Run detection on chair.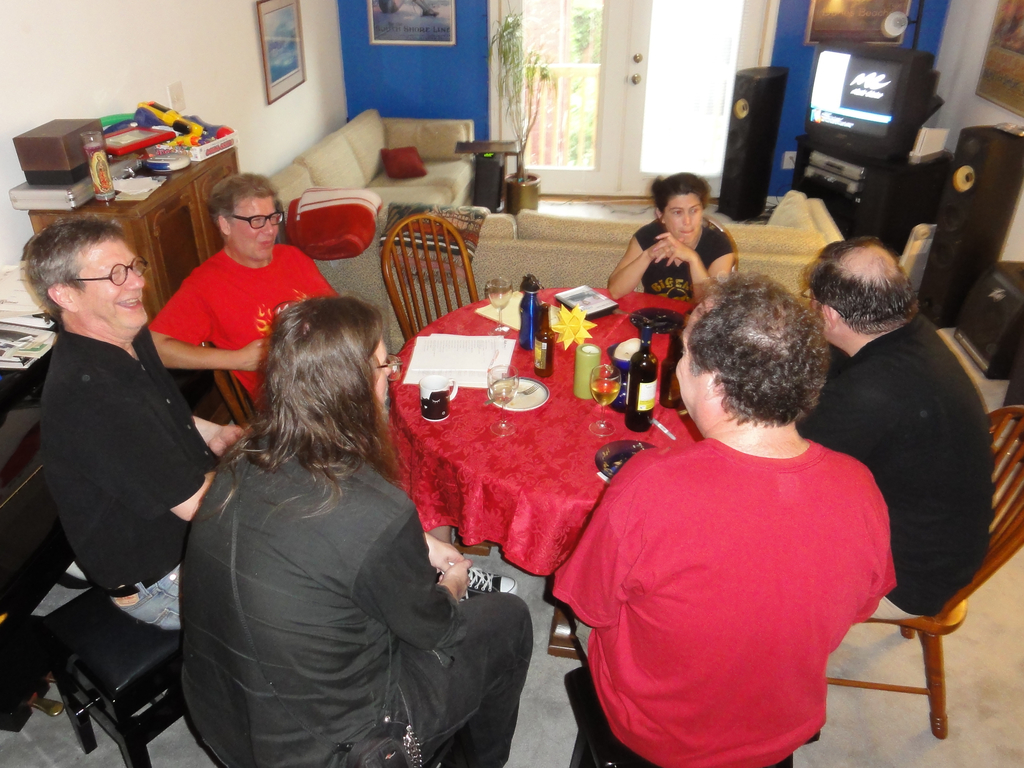
Result: left=207, top=341, right=257, bottom=430.
